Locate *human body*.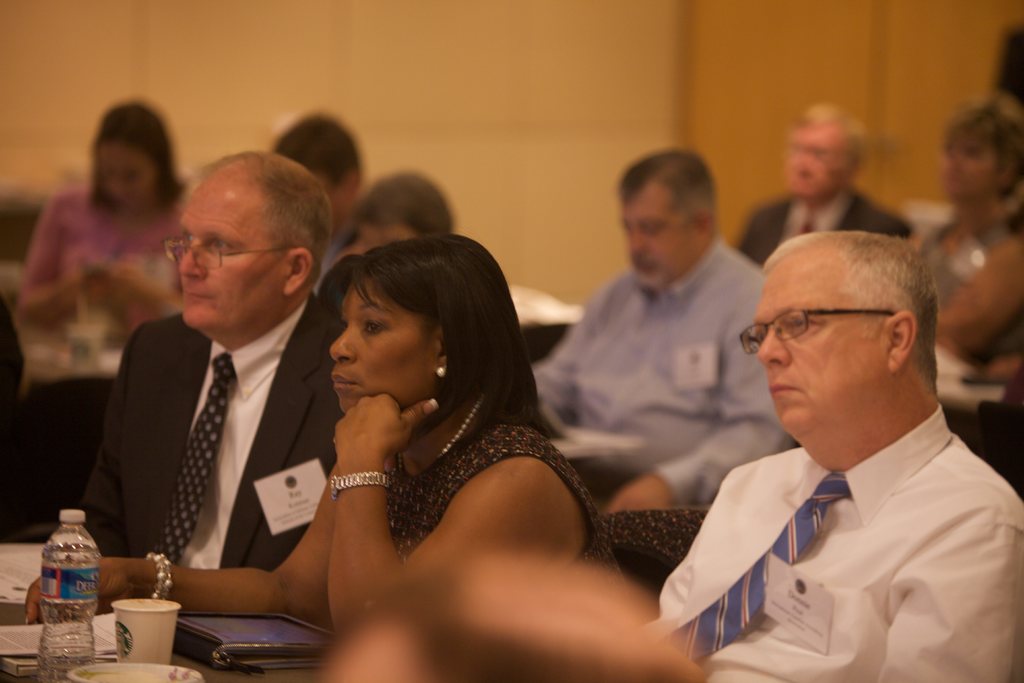
Bounding box: {"x1": 644, "y1": 257, "x2": 1011, "y2": 682}.
